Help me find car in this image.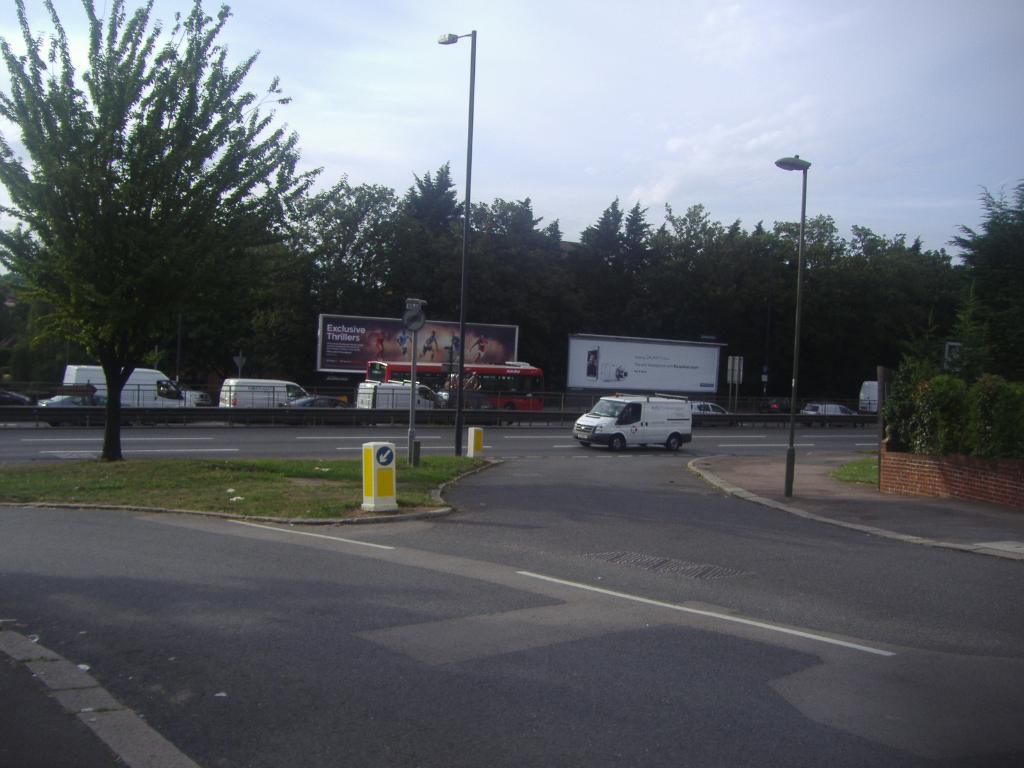
Found it: BBox(691, 399, 726, 416).
